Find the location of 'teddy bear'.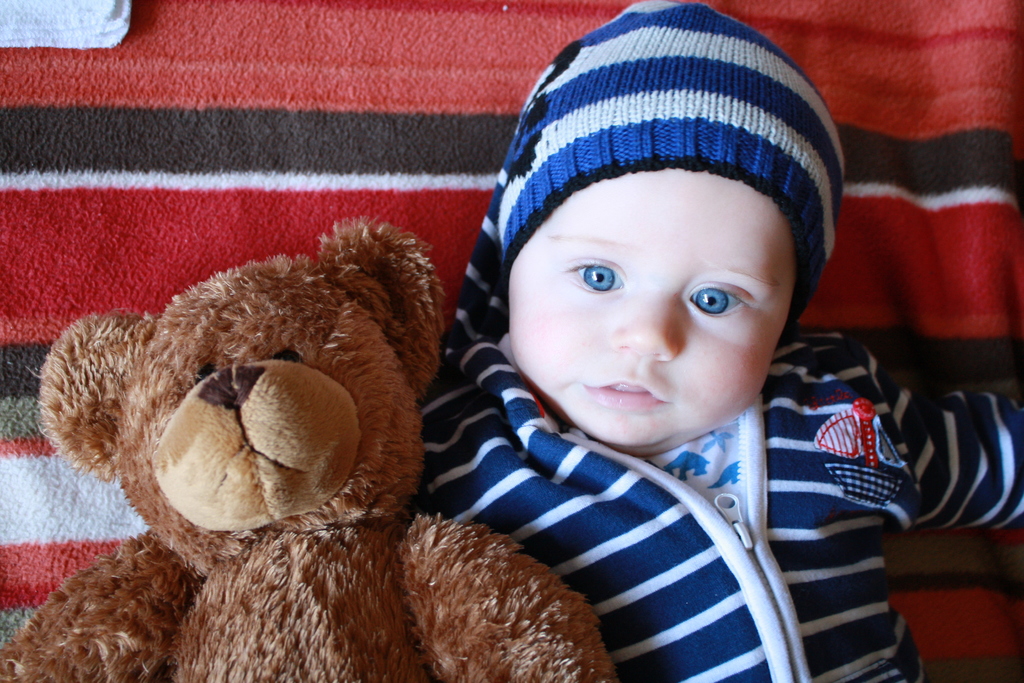
Location: Rect(0, 208, 616, 682).
